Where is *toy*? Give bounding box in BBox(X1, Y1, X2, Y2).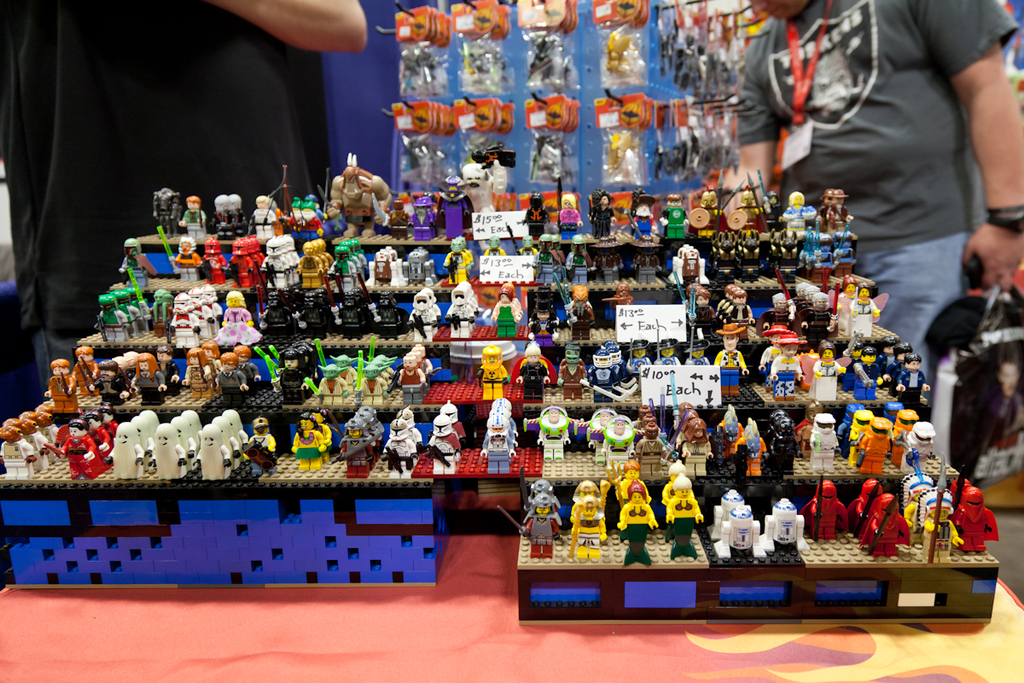
BBox(272, 199, 284, 236).
